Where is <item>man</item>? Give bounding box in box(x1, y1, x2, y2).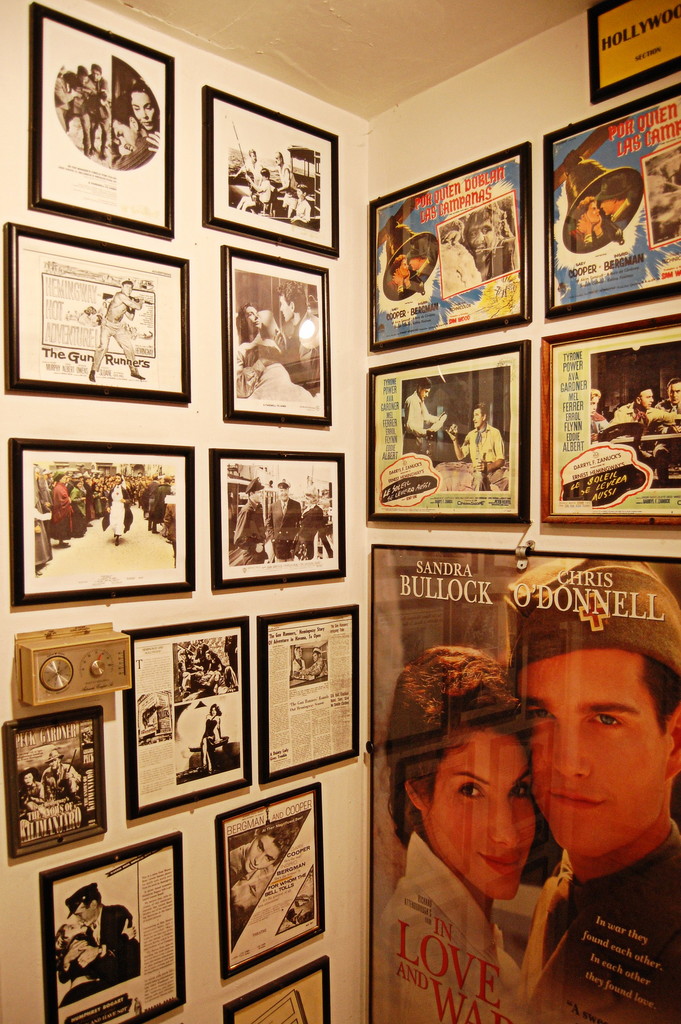
box(242, 284, 327, 390).
